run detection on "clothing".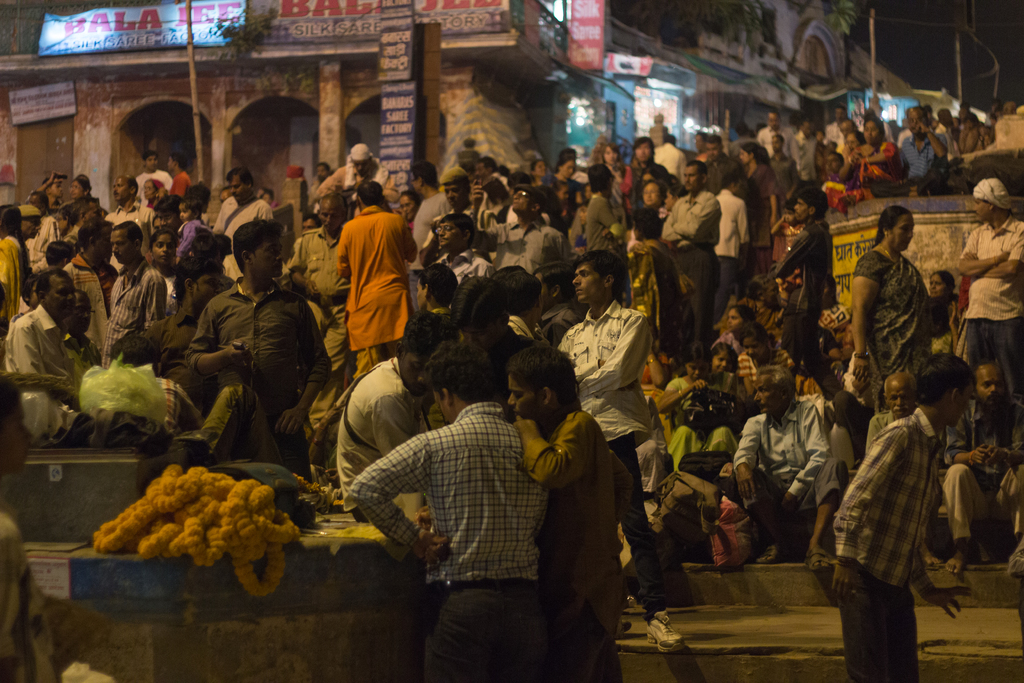
Result: (509,414,632,682).
